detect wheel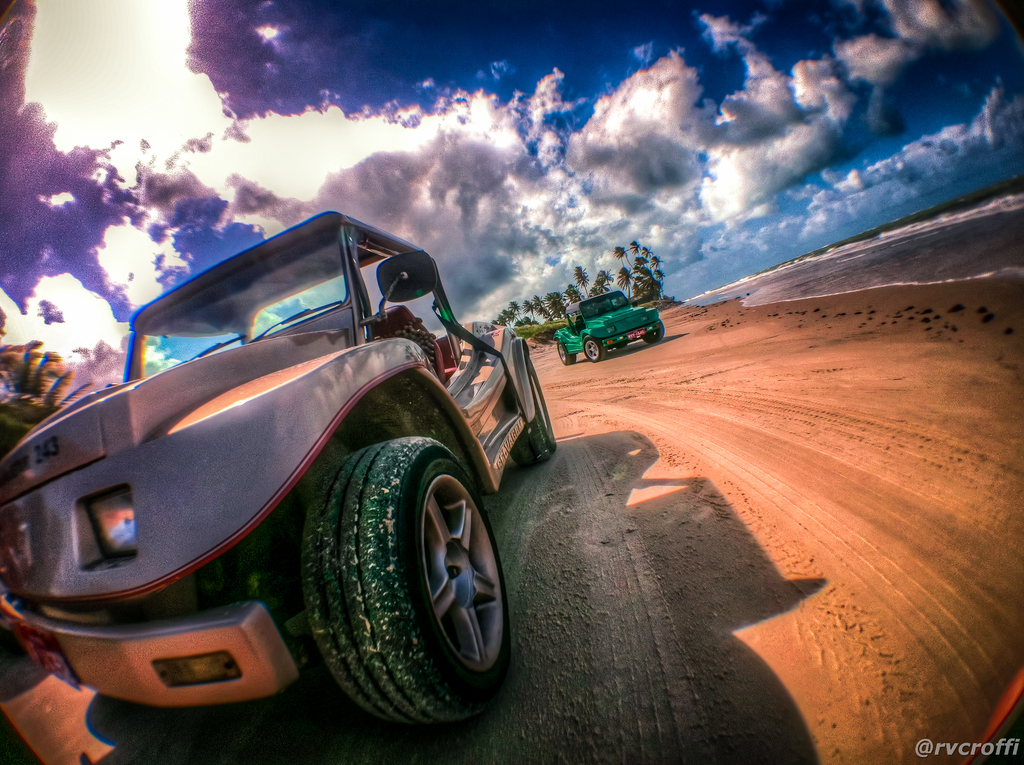
Rect(297, 436, 508, 719)
